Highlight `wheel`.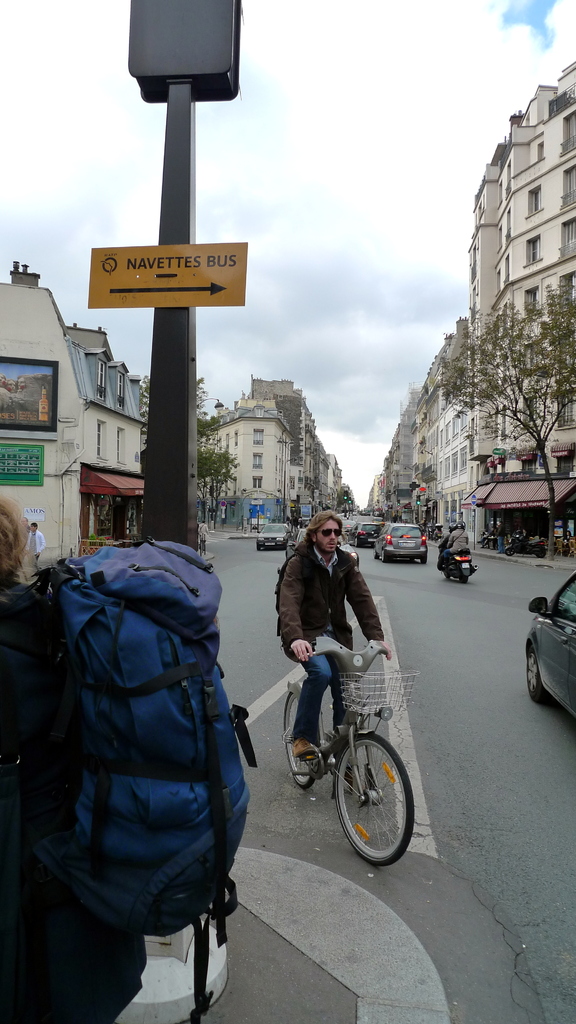
Highlighted region: 278:678:323:796.
